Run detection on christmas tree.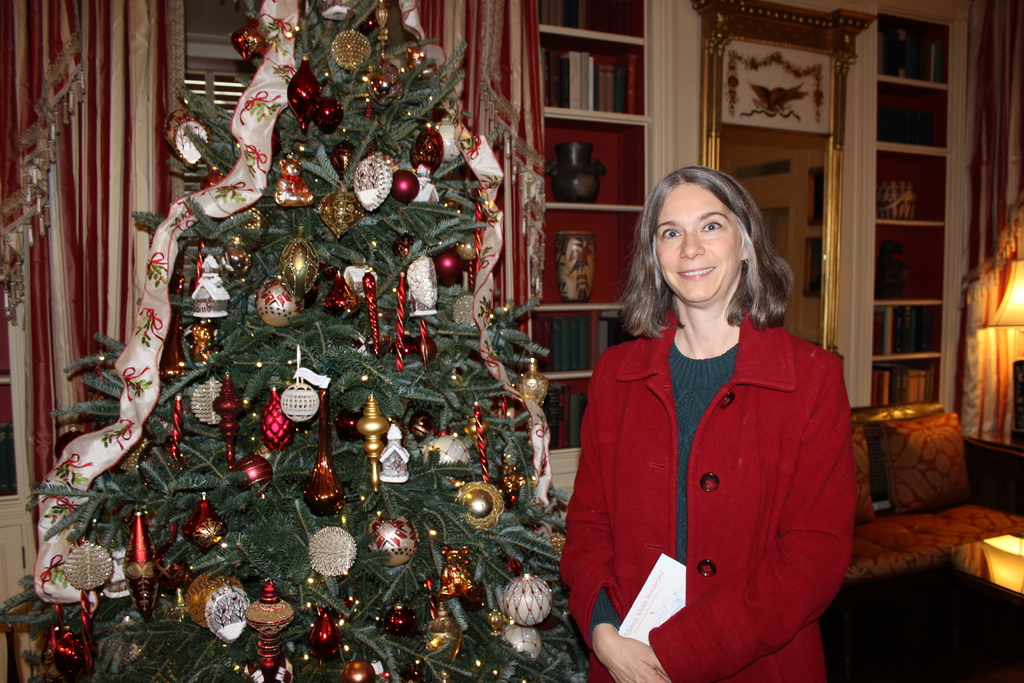
Result: x1=0, y1=0, x2=593, y2=682.
